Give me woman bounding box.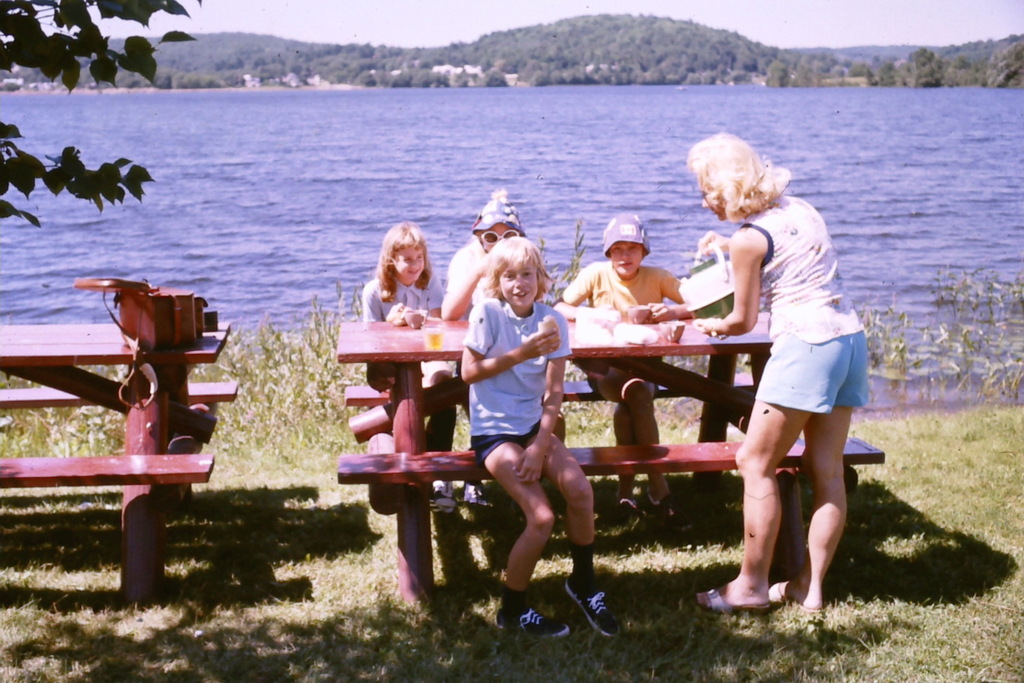
x1=707, y1=138, x2=882, y2=631.
